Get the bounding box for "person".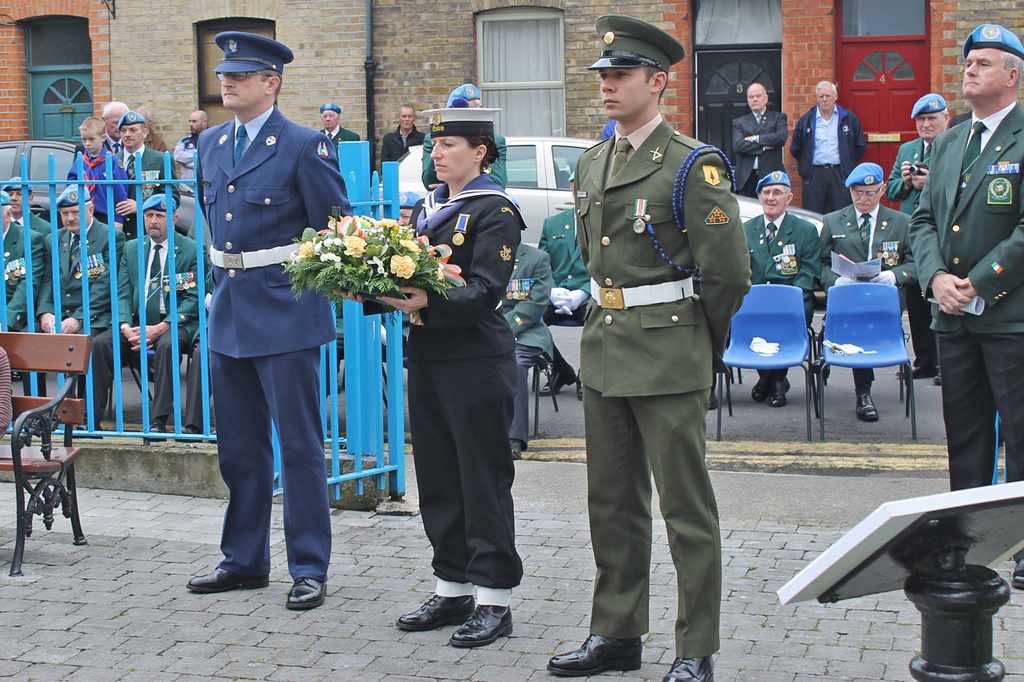
bbox=(174, 109, 205, 187).
